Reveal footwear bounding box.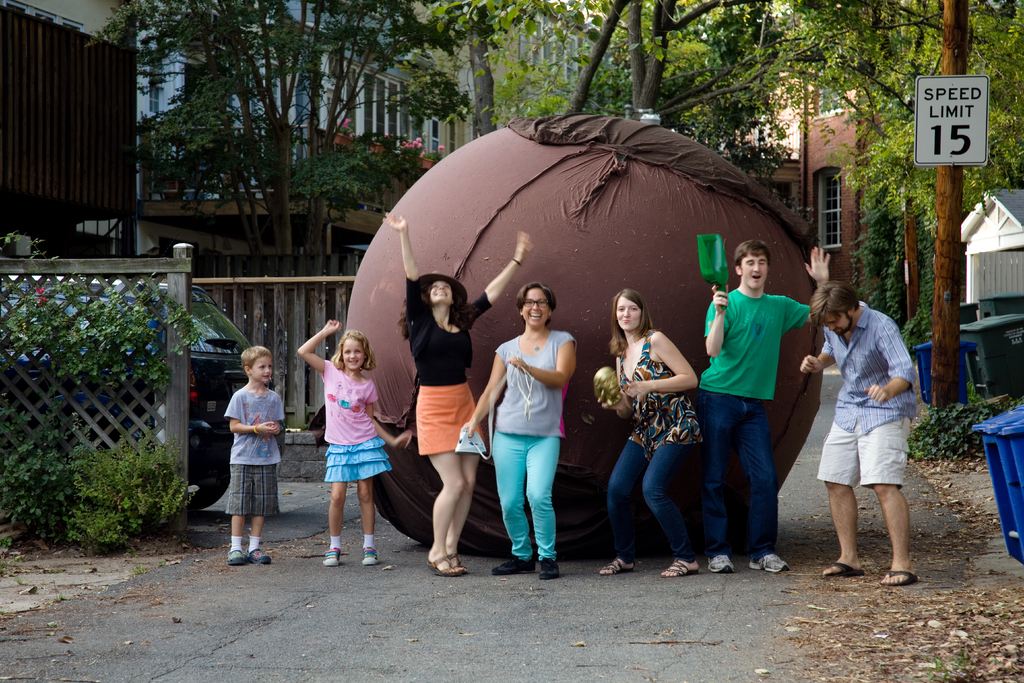
Revealed: detection(229, 550, 244, 565).
